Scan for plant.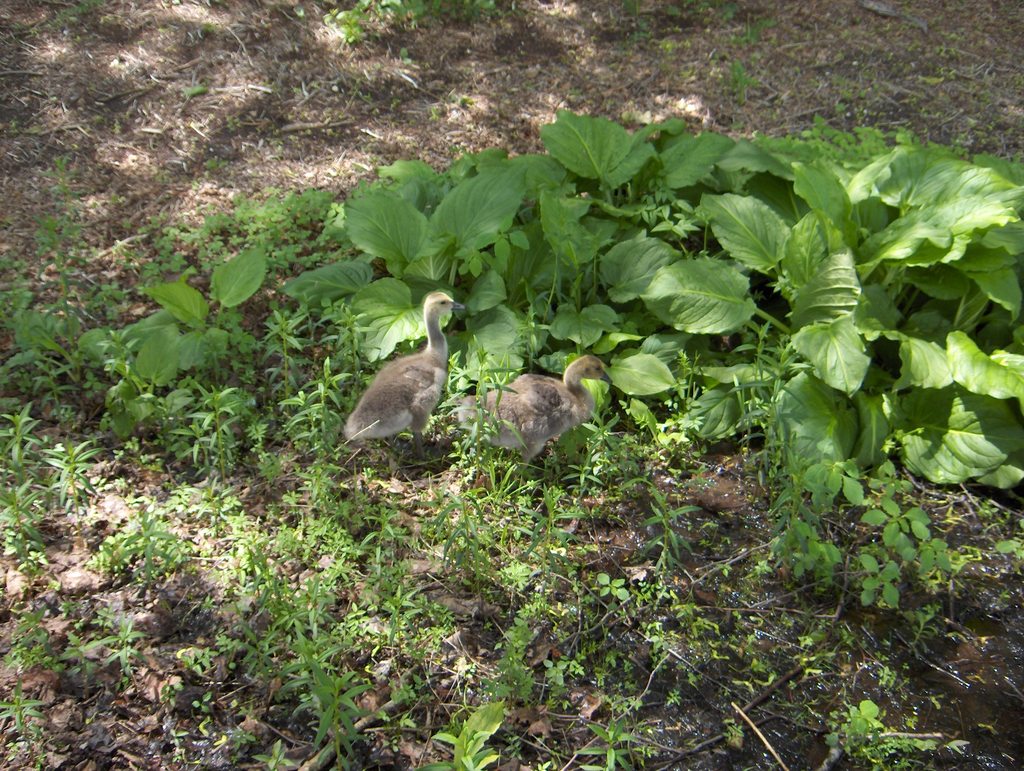
Scan result: box=[1, 154, 97, 420].
